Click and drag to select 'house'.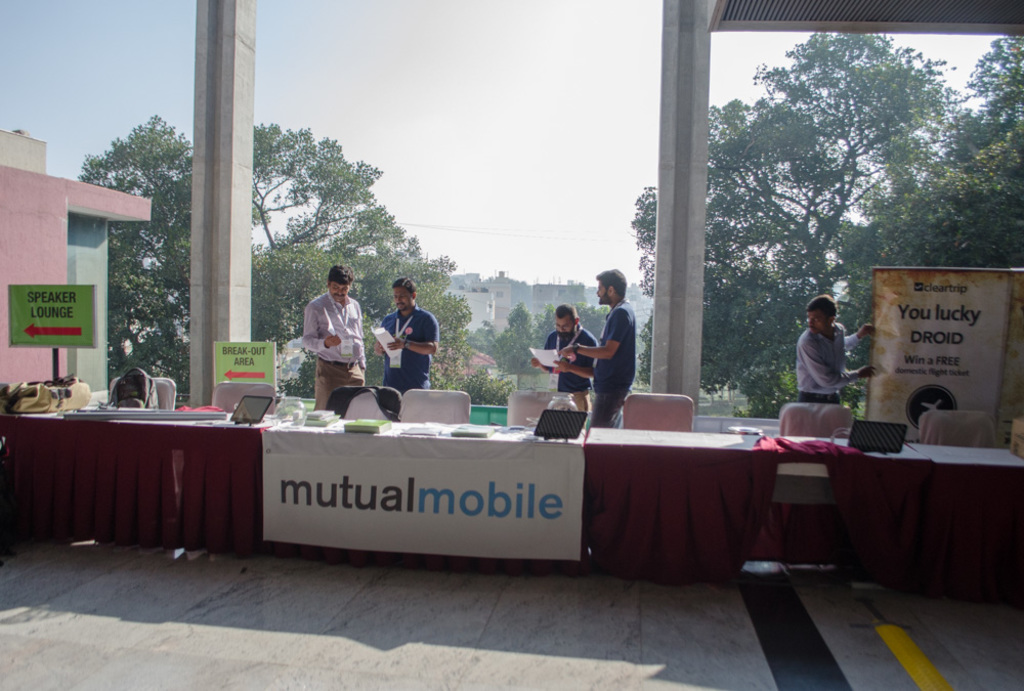
Selection: bbox(444, 266, 602, 359).
